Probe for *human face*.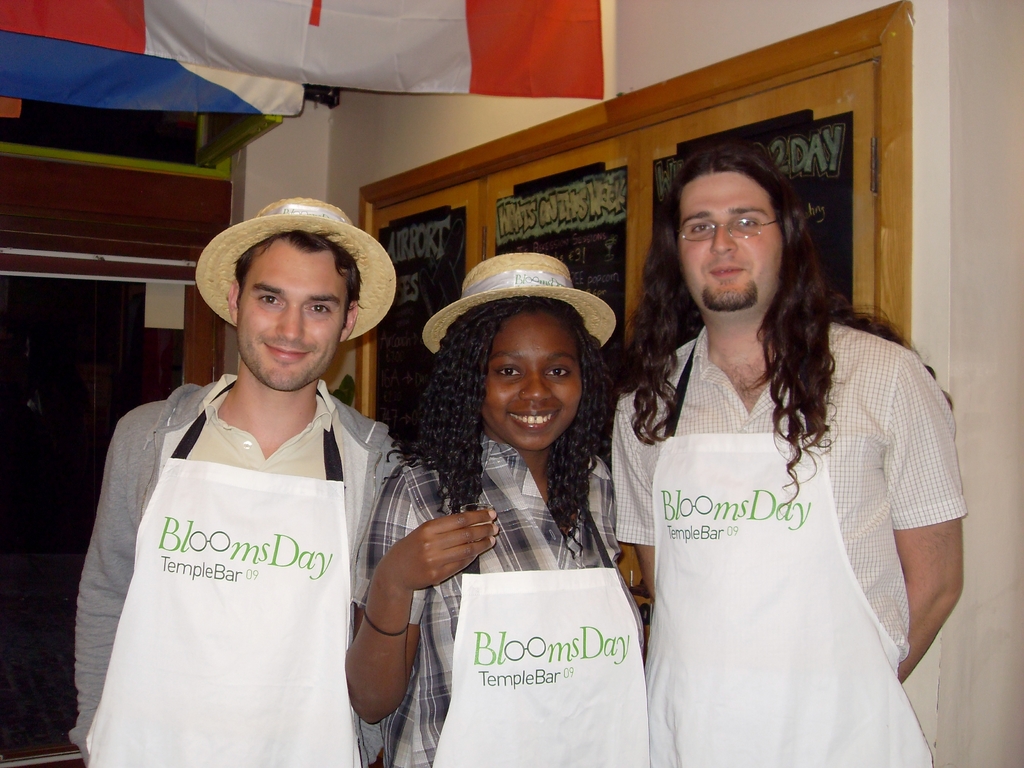
Probe result: (x1=483, y1=319, x2=582, y2=452).
